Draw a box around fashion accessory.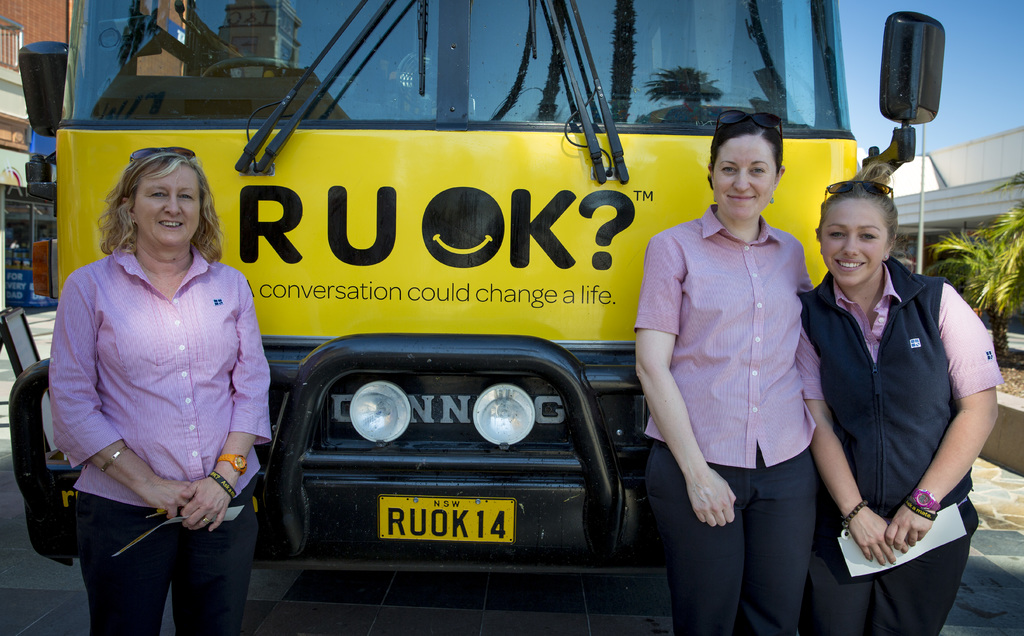
rect(711, 189, 717, 203).
